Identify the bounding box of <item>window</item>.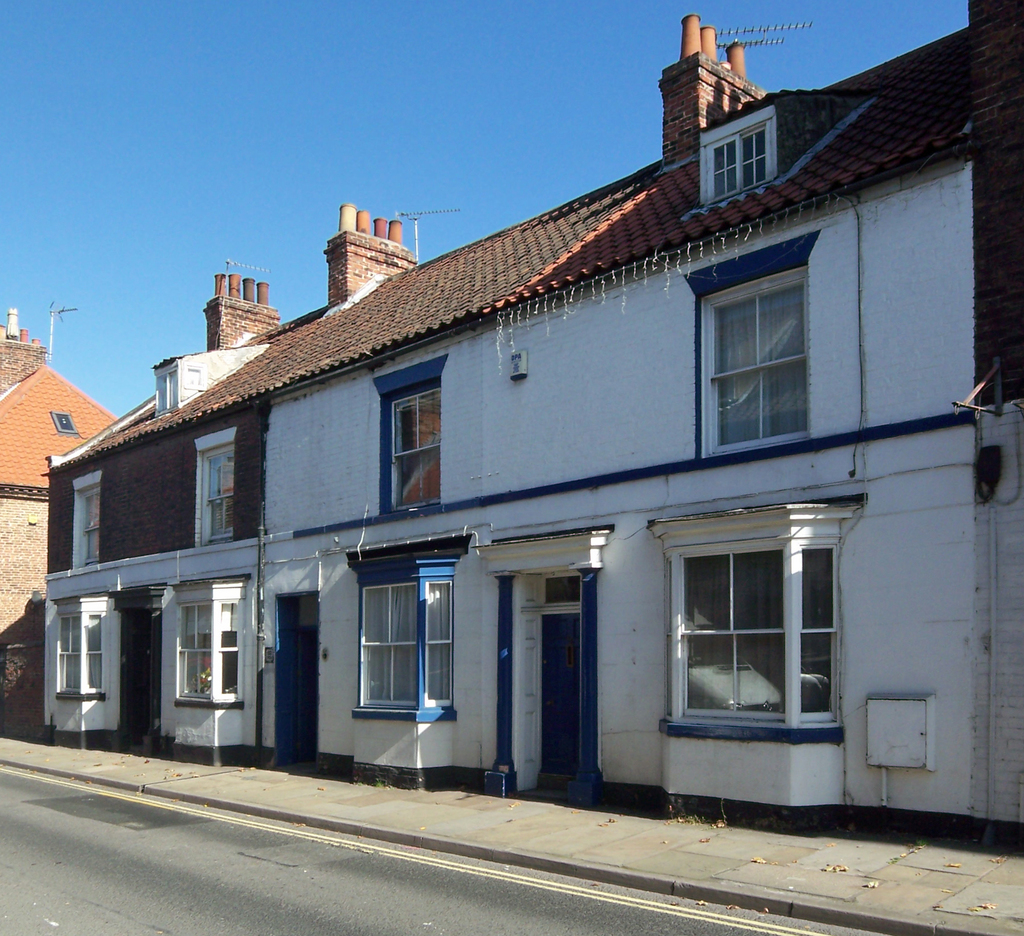
Rect(72, 484, 106, 567).
